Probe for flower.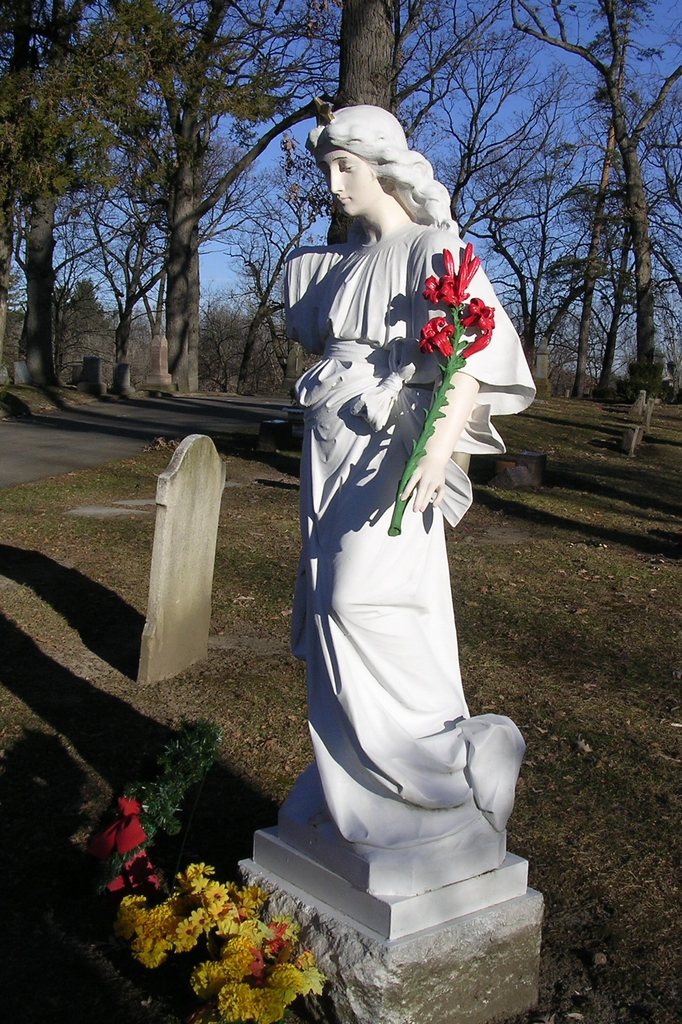
Probe result: box(418, 319, 453, 365).
